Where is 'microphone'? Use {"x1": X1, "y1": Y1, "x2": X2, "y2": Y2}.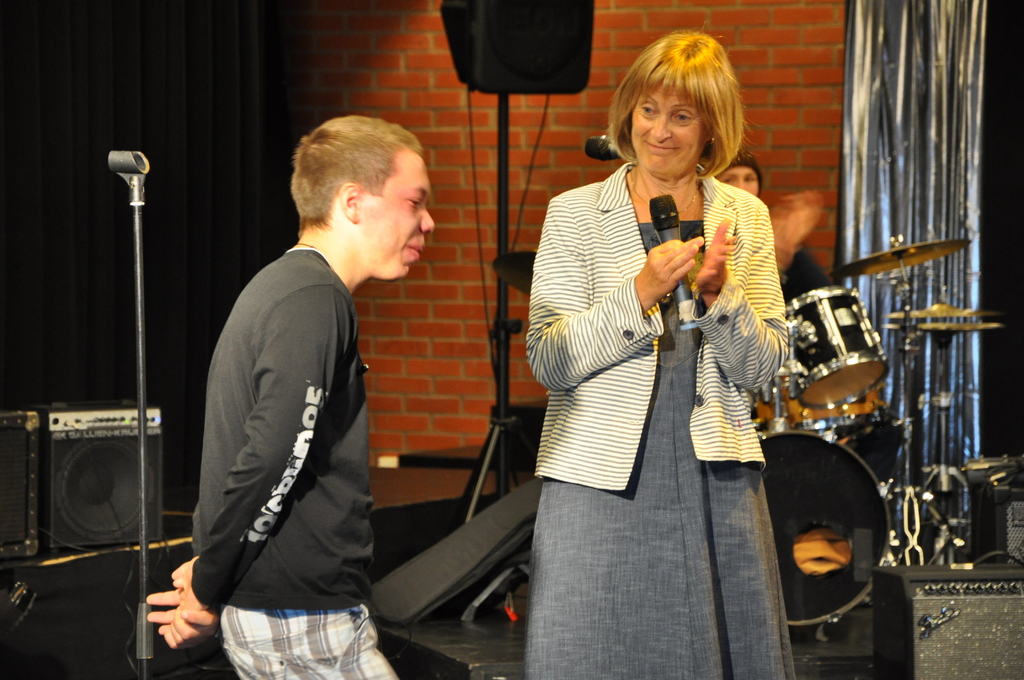
{"x1": 649, "y1": 190, "x2": 701, "y2": 333}.
